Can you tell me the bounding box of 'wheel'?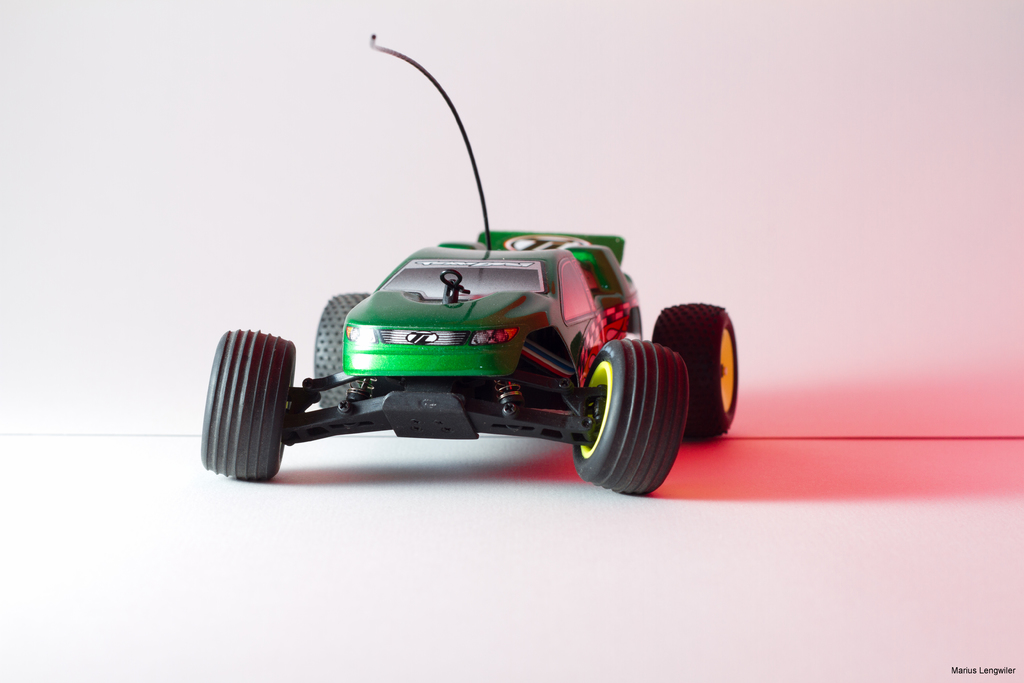
detection(198, 329, 296, 484).
